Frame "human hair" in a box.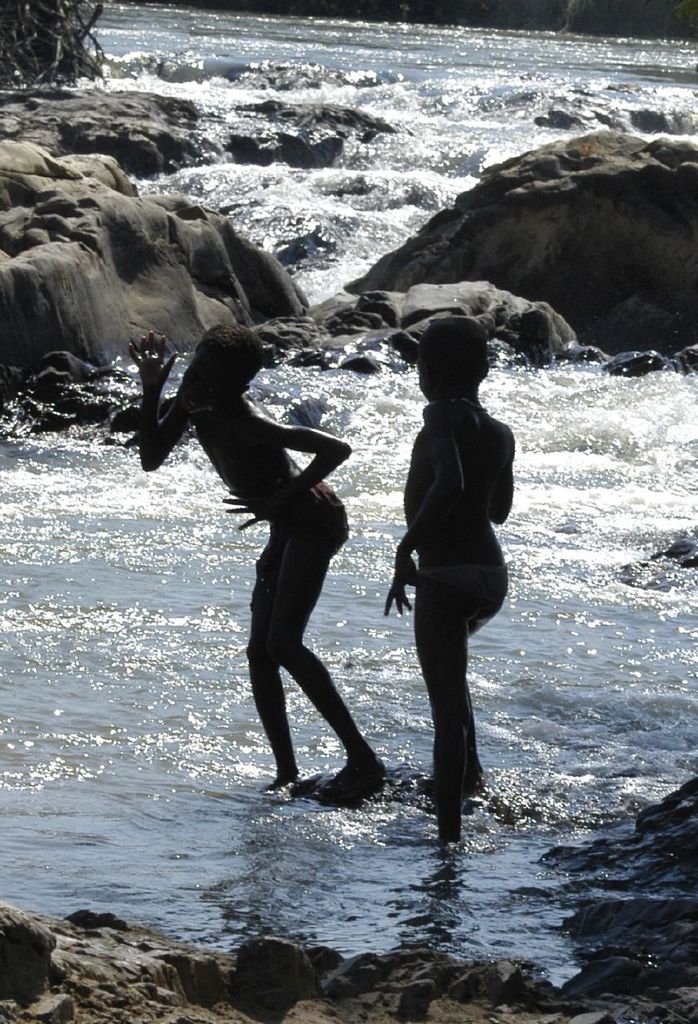
box=[413, 318, 507, 395].
